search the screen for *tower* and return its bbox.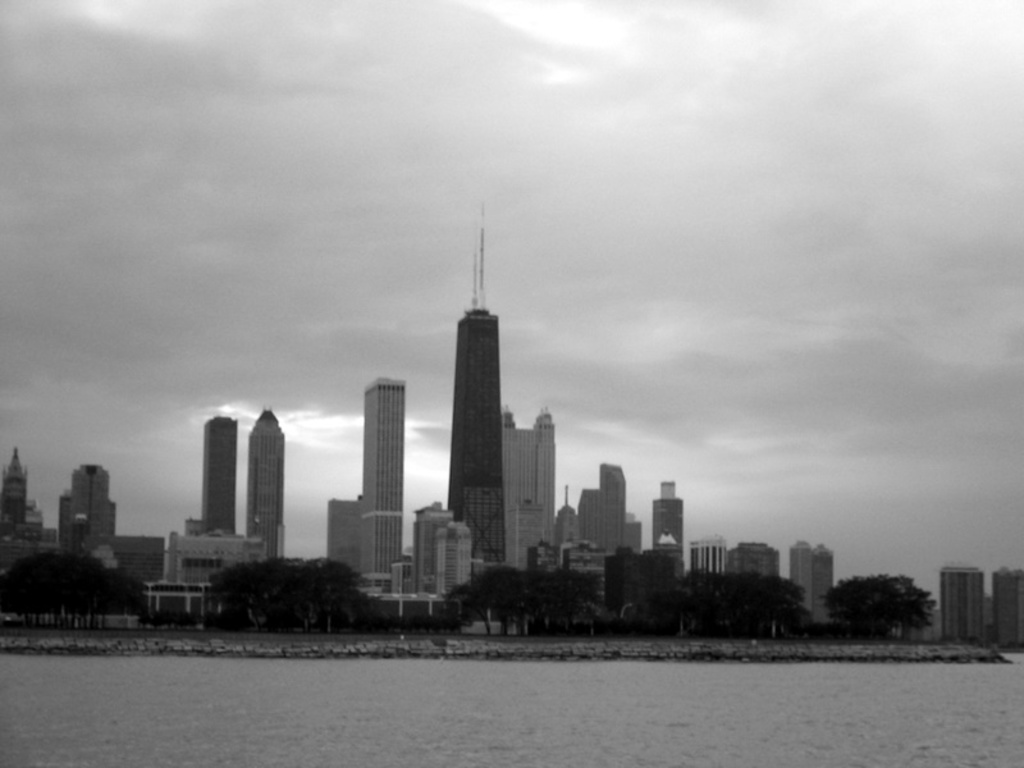
Found: <box>198,419,247,543</box>.
